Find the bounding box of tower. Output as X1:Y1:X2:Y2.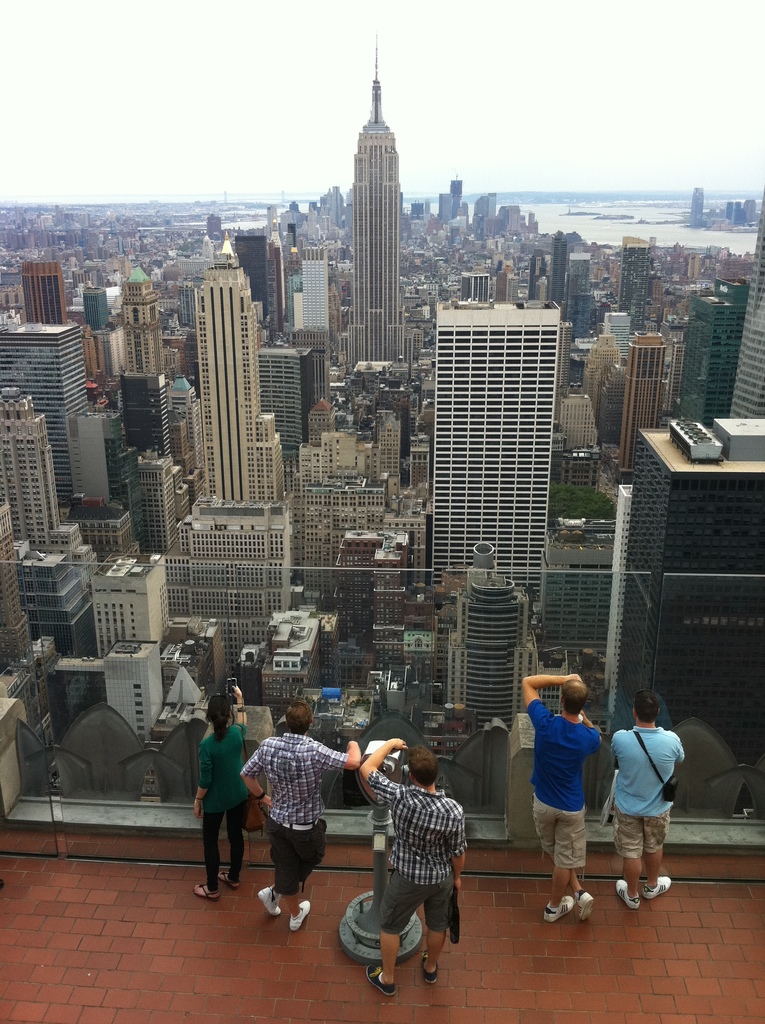
602:417:764:821.
